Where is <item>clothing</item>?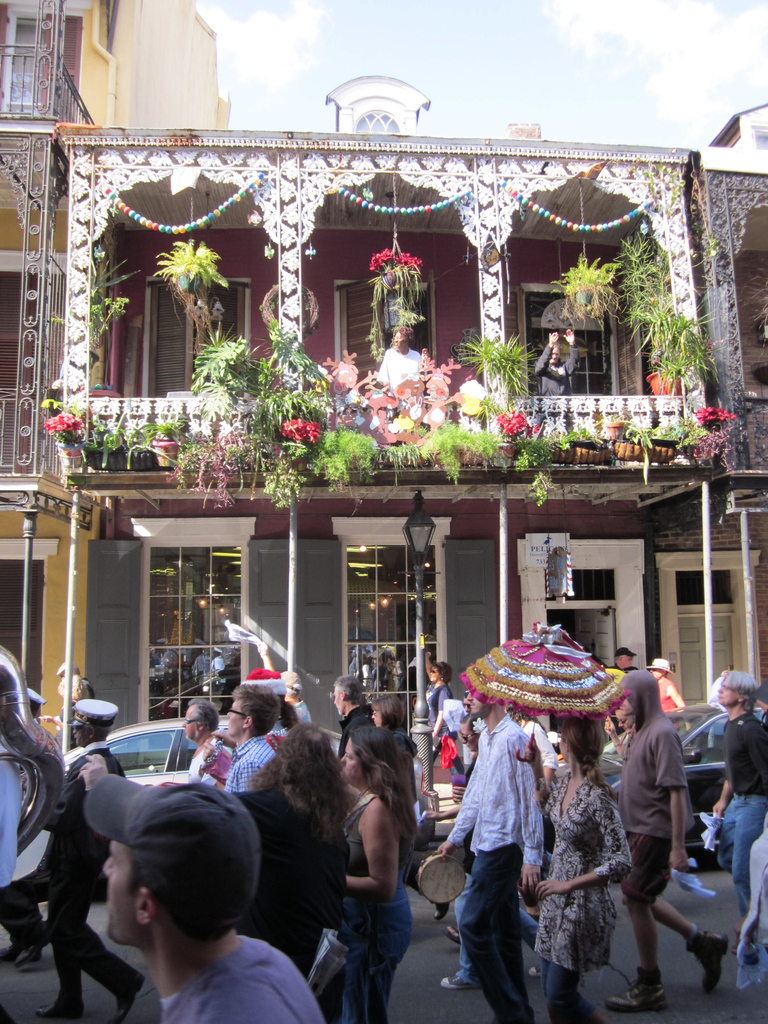
box=[221, 735, 281, 786].
